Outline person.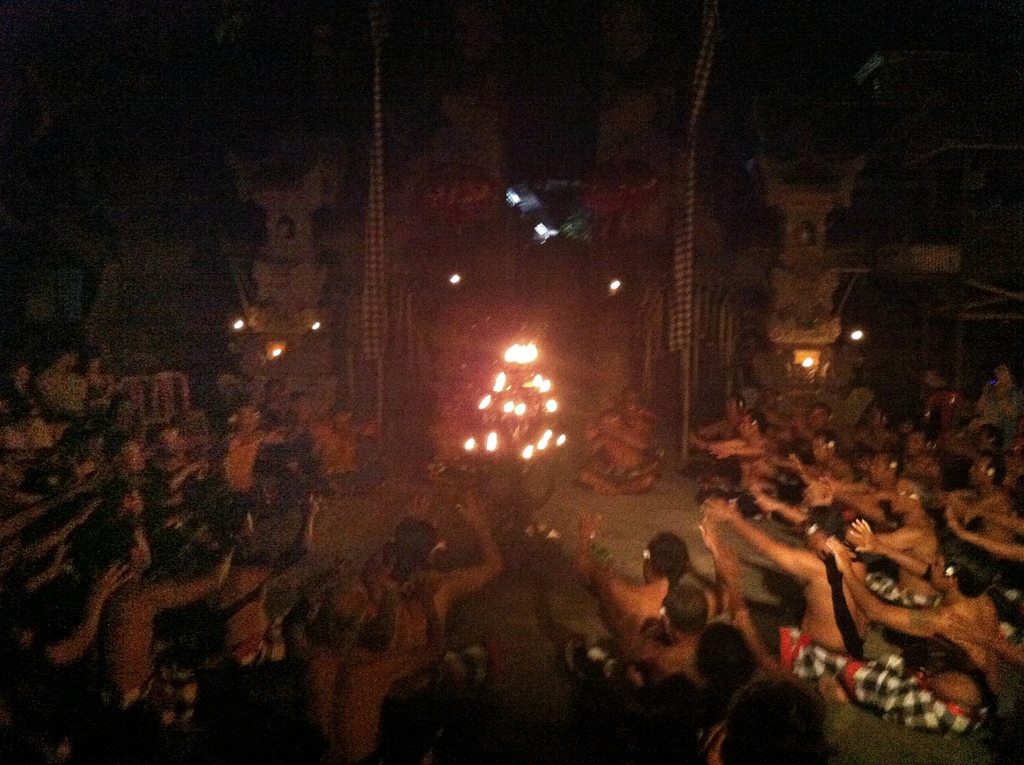
Outline: BBox(970, 361, 1023, 425).
